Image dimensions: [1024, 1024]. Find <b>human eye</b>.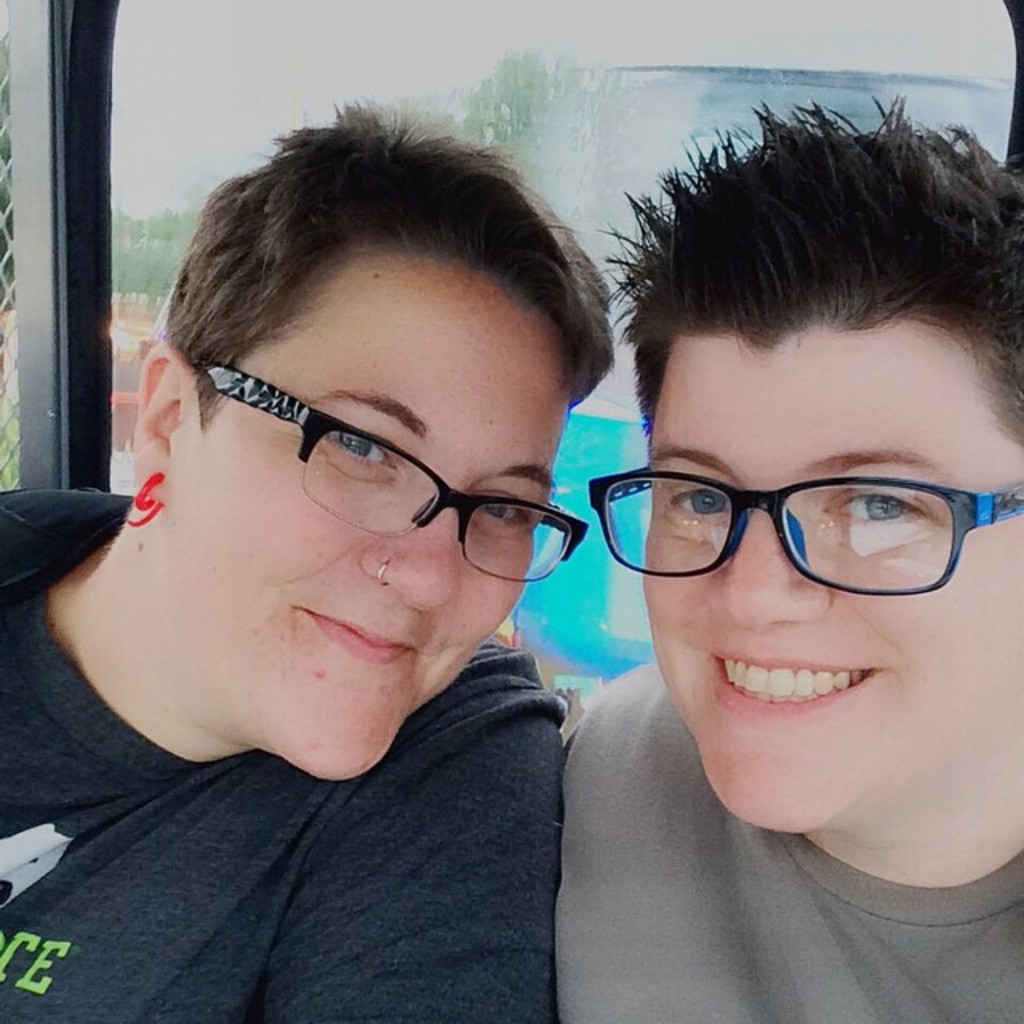
select_region(821, 475, 938, 539).
